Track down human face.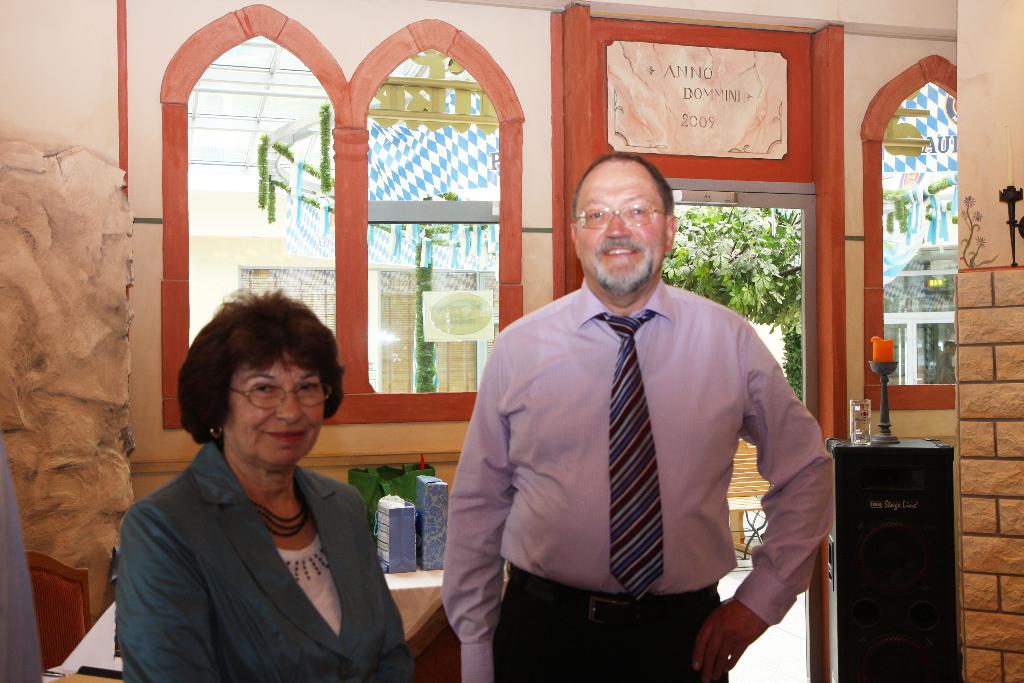
Tracked to (575,165,666,288).
